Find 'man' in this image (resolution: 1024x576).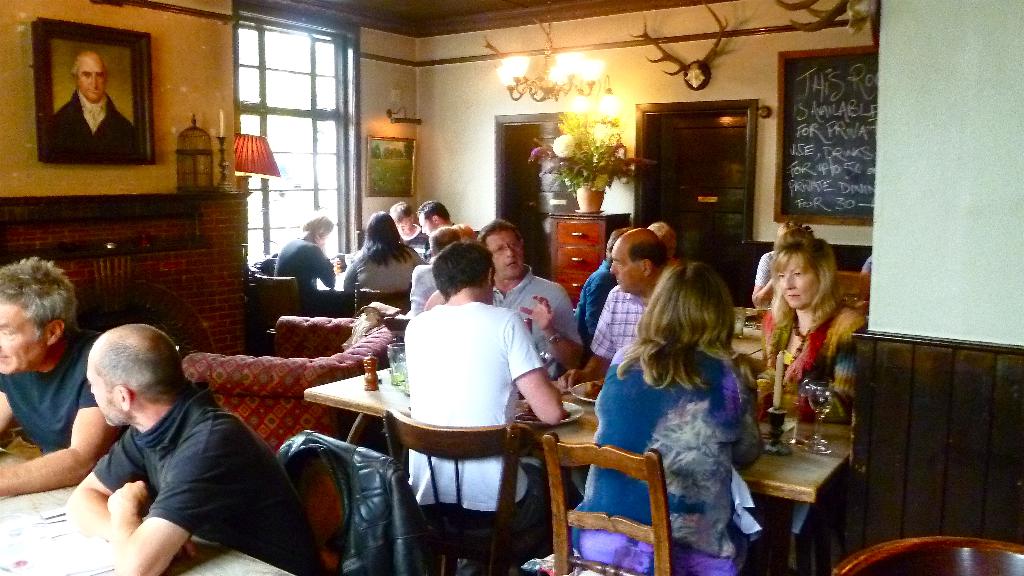
bbox=[390, 204, 428, 258].
